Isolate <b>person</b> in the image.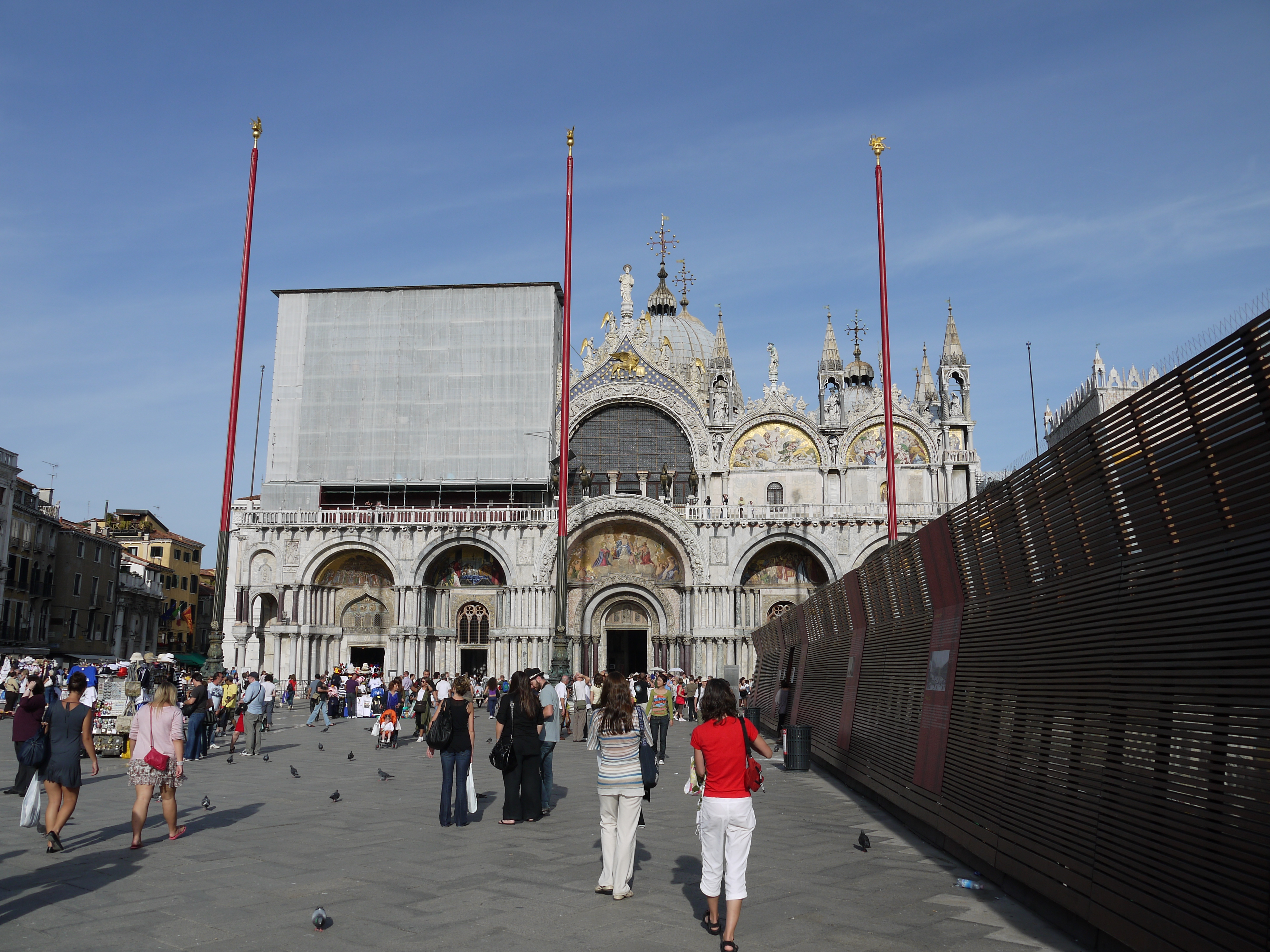
Isolated region: [103,214,109,229].
